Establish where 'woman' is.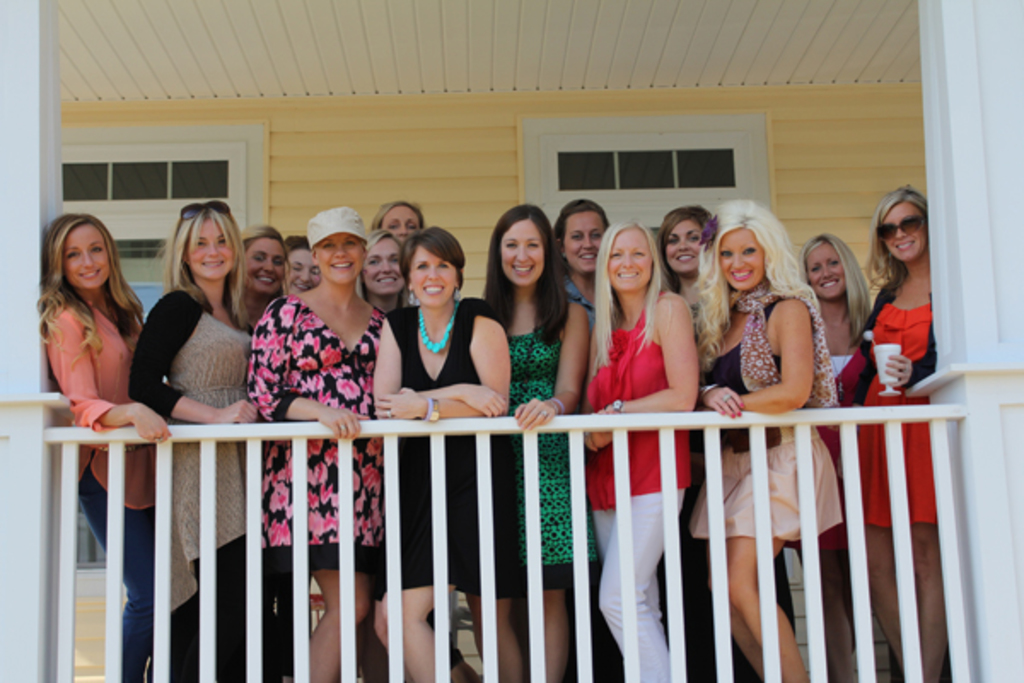
Established at 133, 210, 275, 681.
